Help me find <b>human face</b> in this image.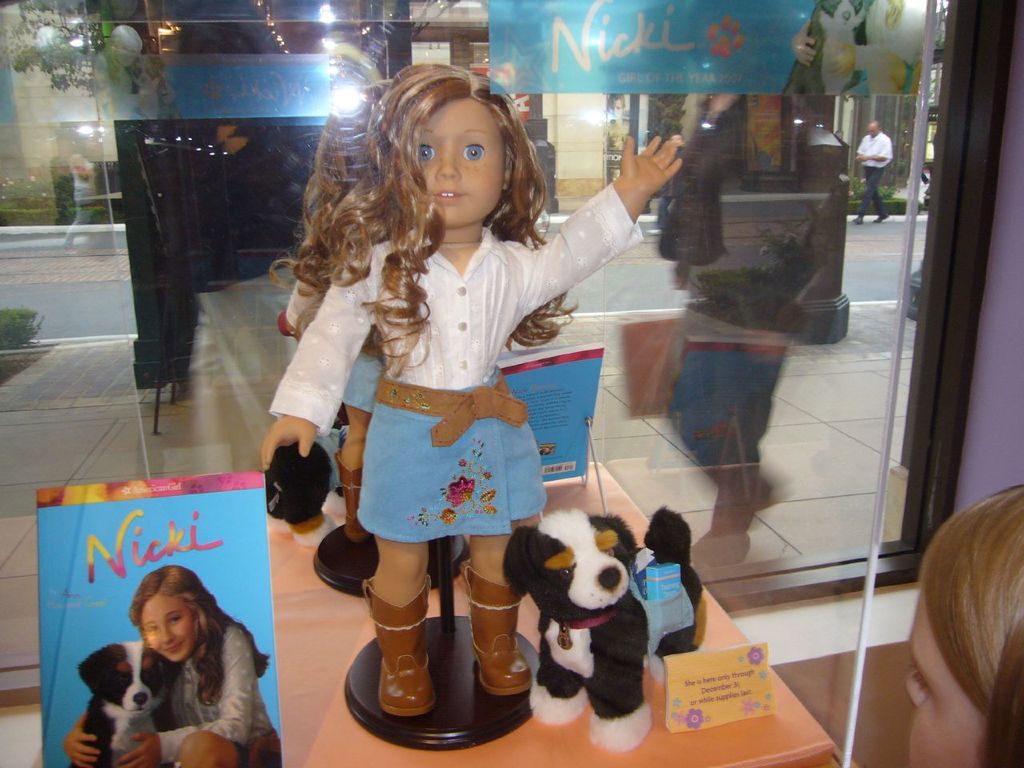
Found it: [left=141, top=591, right=190, bottom=658].
